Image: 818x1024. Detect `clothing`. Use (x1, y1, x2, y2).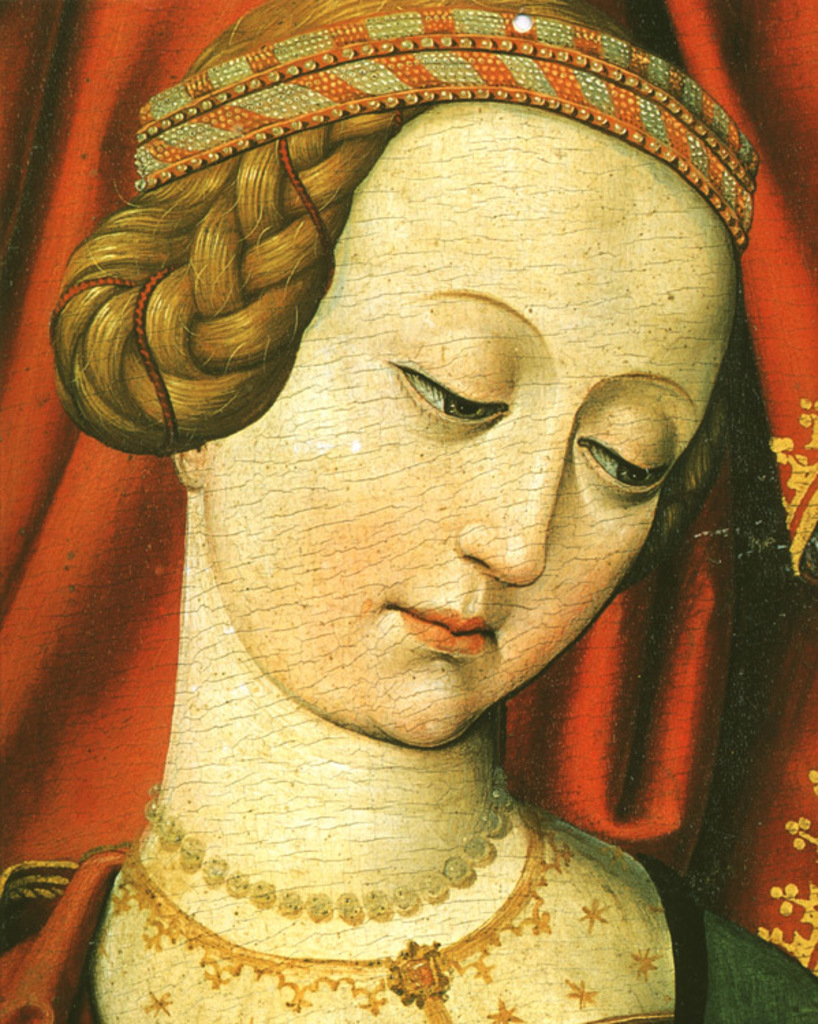
(0, 855, 817, 1023).
